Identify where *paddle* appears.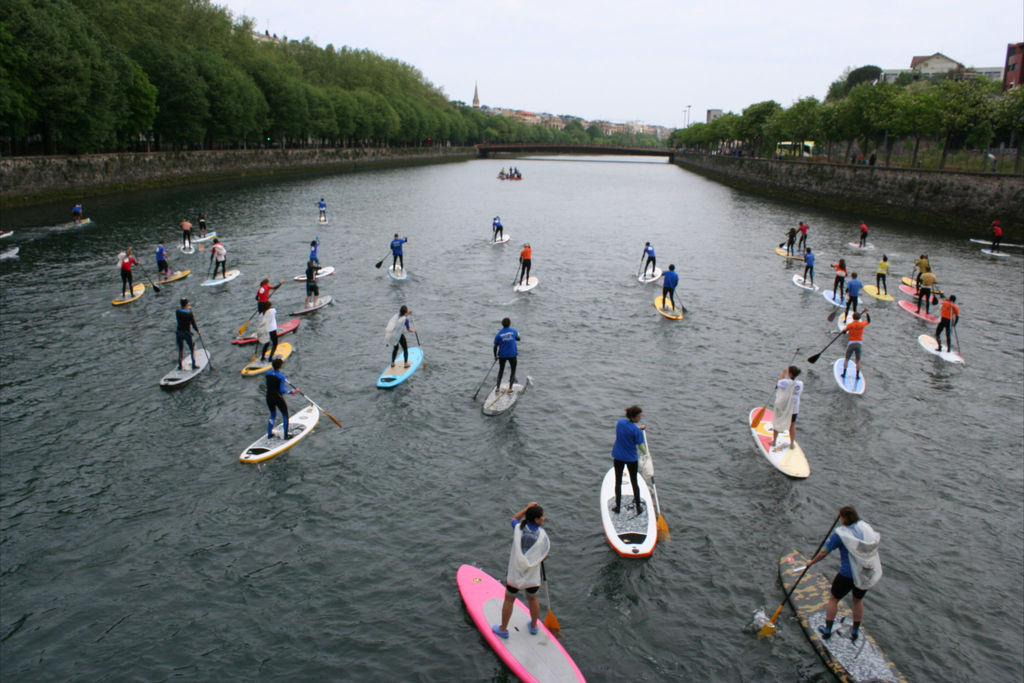
Appears at 749 348 801 429.
